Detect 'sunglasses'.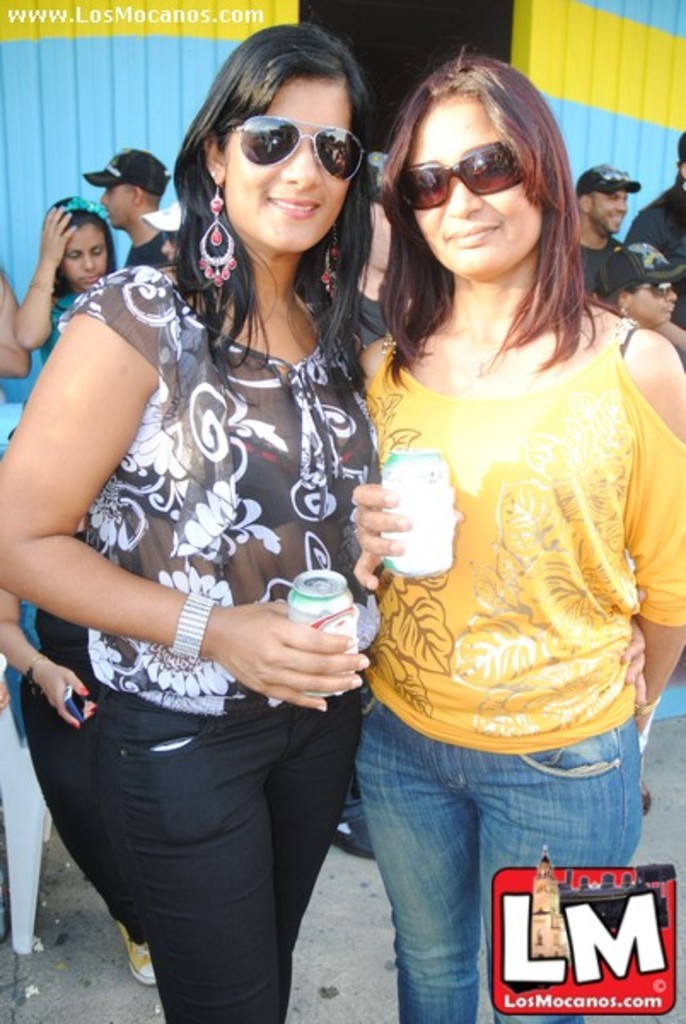
Detected at [616, 275, 677, 307].
